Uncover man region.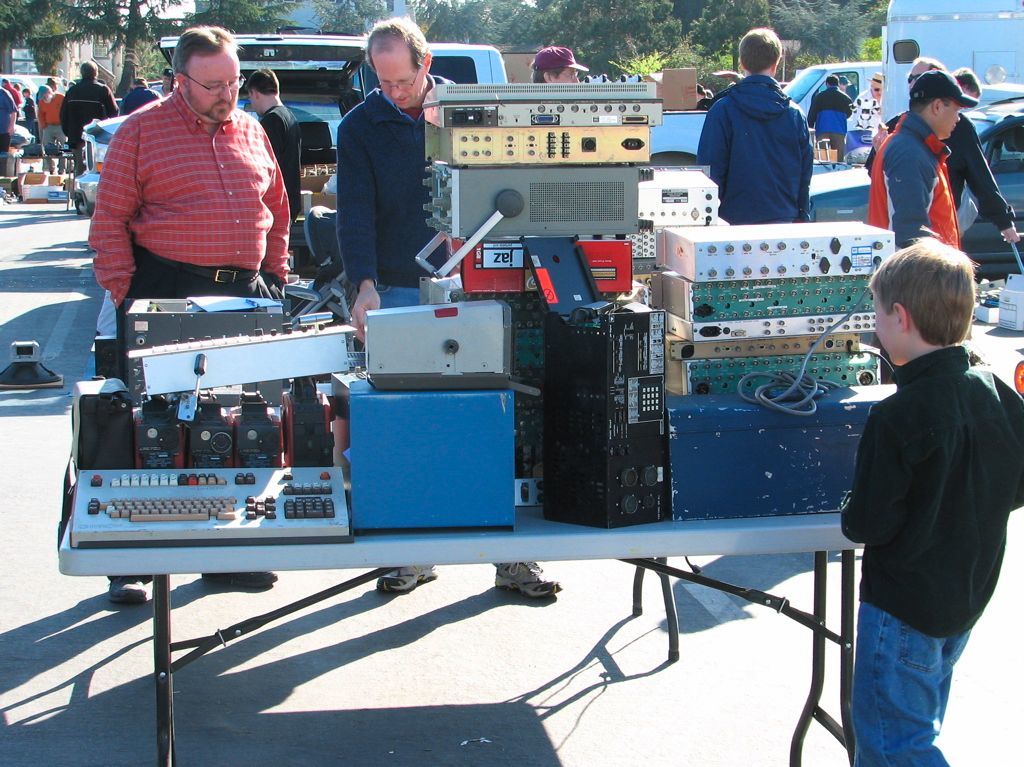
Uncovered: (x1=806, y1=71, x2=848, y2=166).
